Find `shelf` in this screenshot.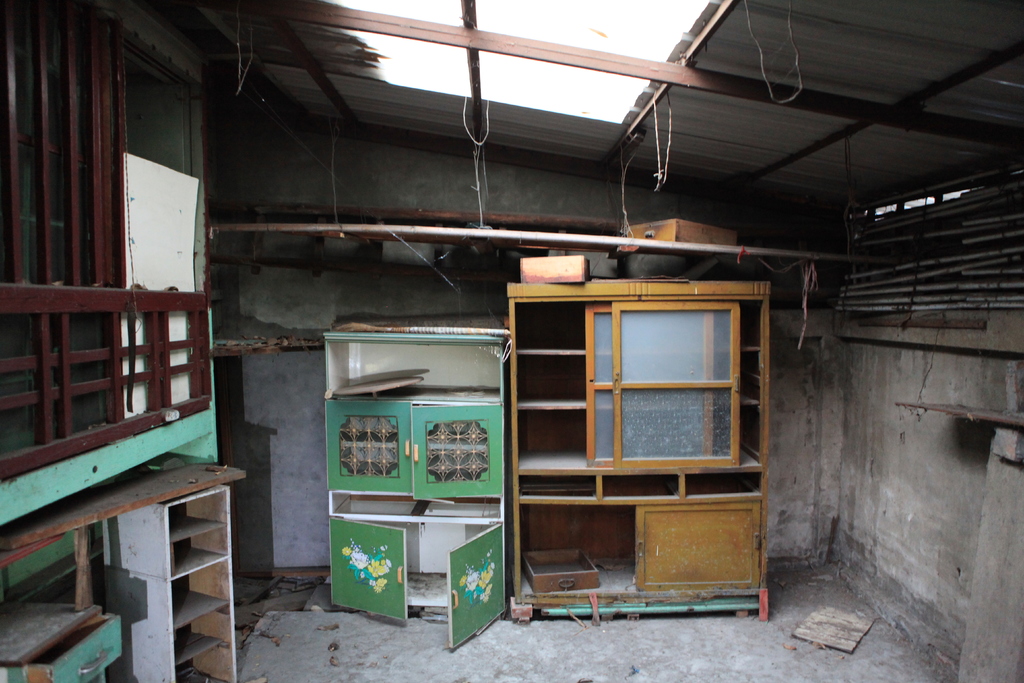
The bounding box for `shelf` is 516/309/594/349.
